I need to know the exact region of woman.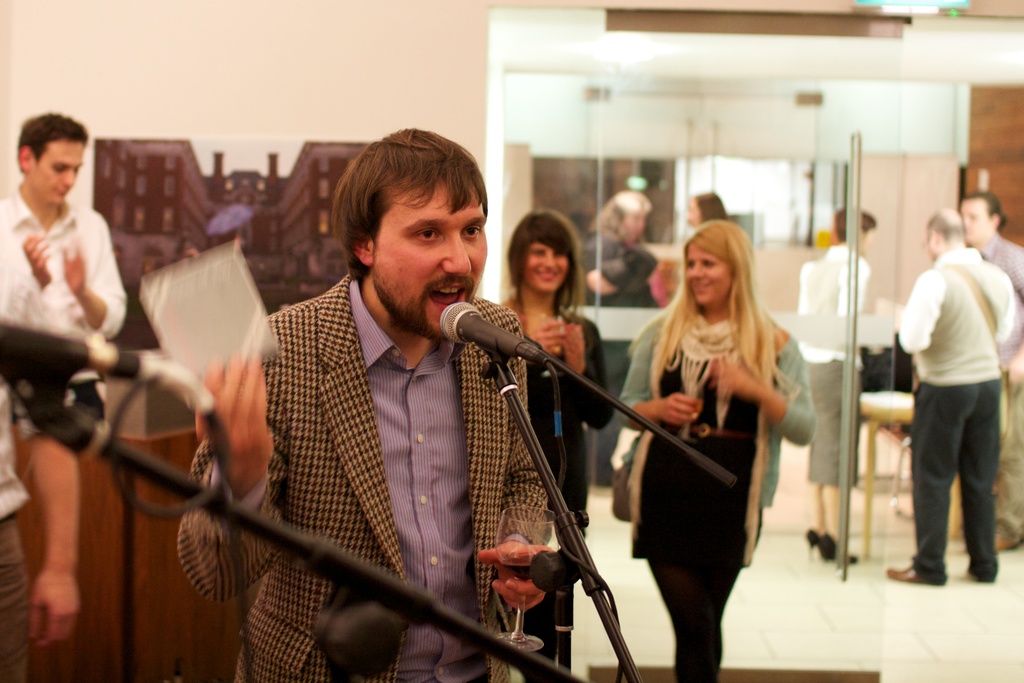
Region: crop(500, 206, 606, 682).
